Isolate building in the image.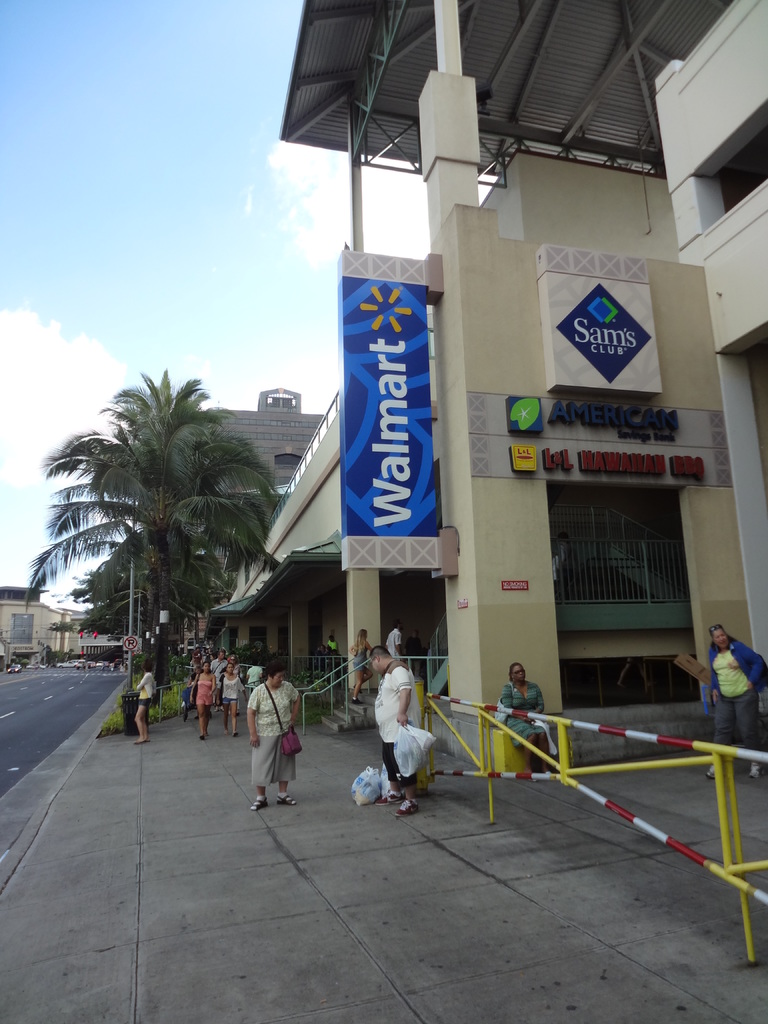
Isolated region: box(198, 385, 330, 640).
